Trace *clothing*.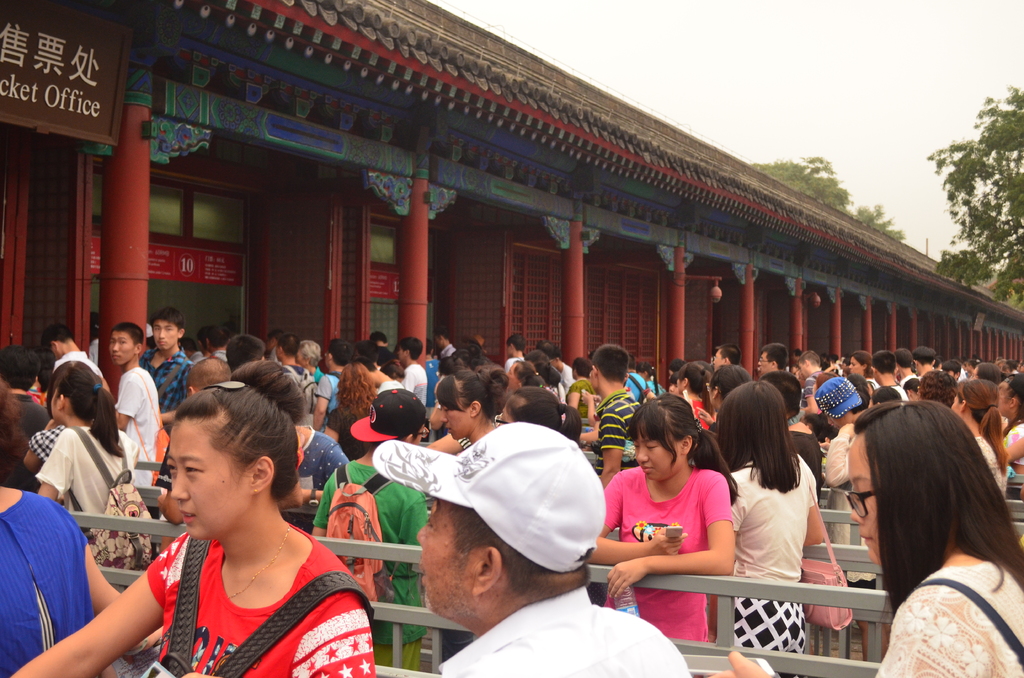
Traced to box=[129, 513, 341, 665].
